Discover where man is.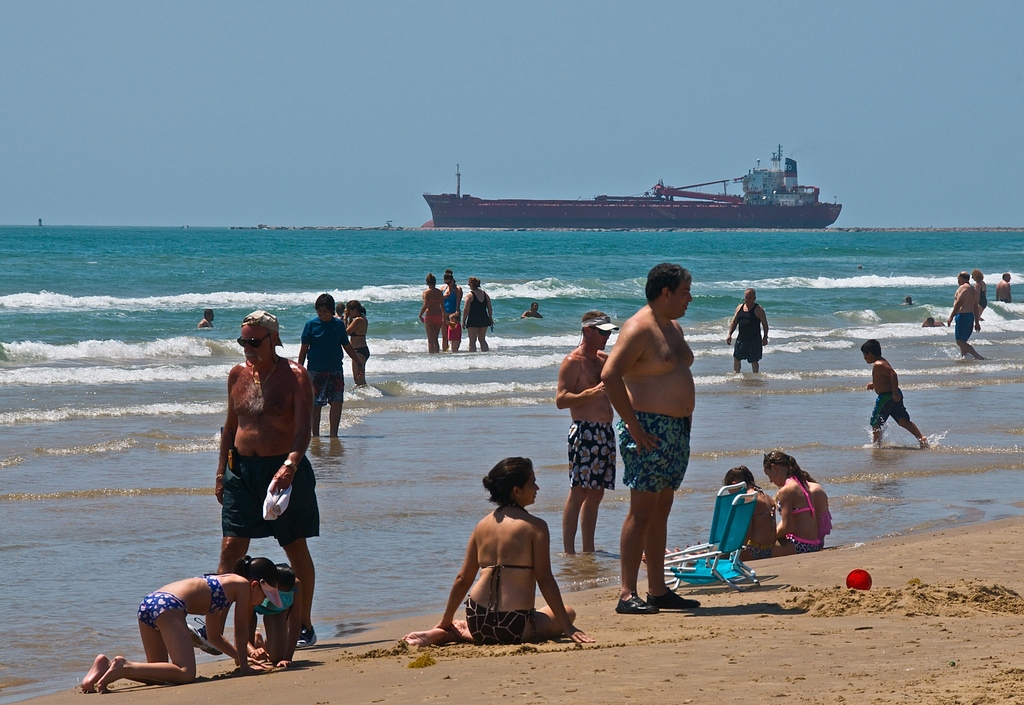
Discovered at BBox(724, 286, 768, 376).
